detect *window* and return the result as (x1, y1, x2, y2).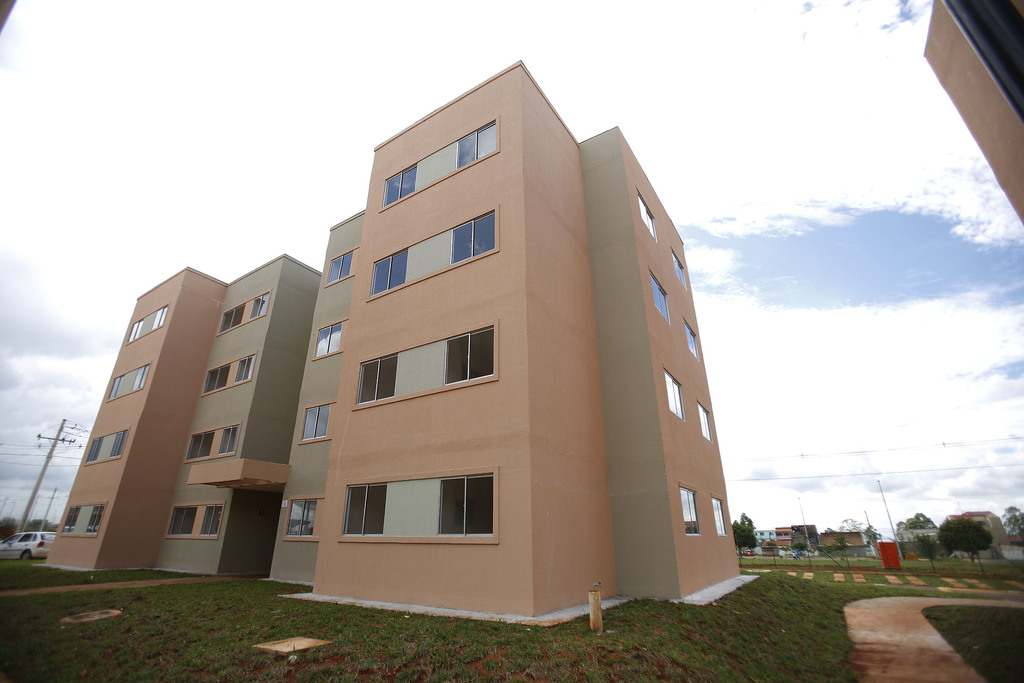
(419, 326, 498, 399).
